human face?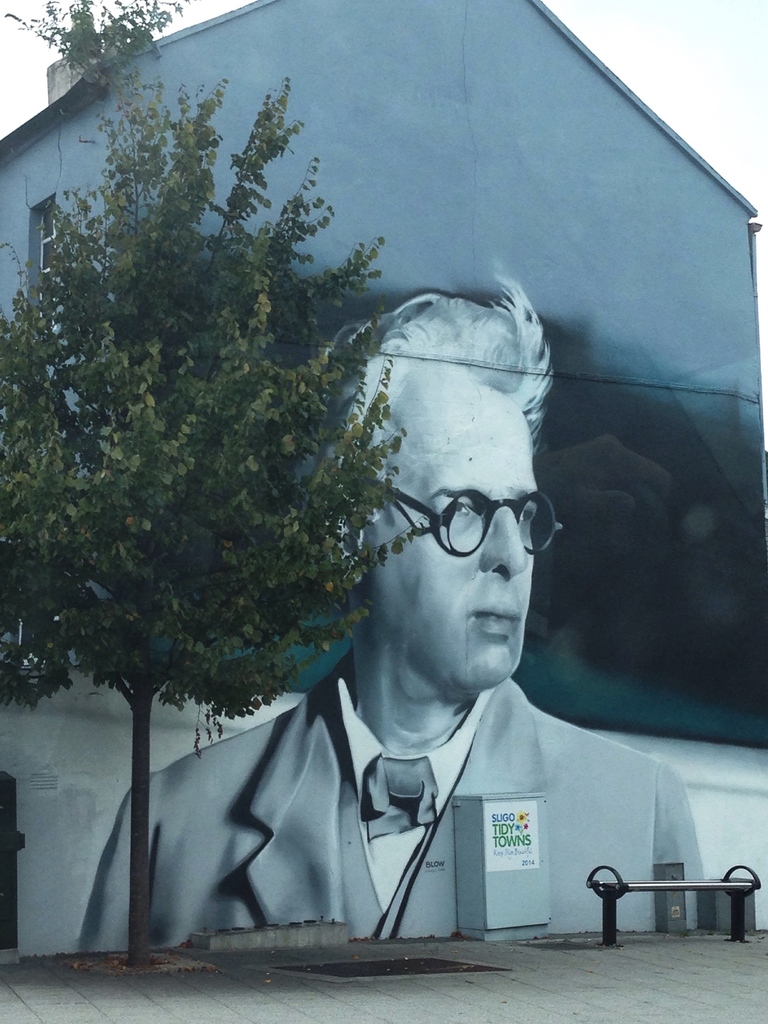
detection(365, 374, 537, 689)
